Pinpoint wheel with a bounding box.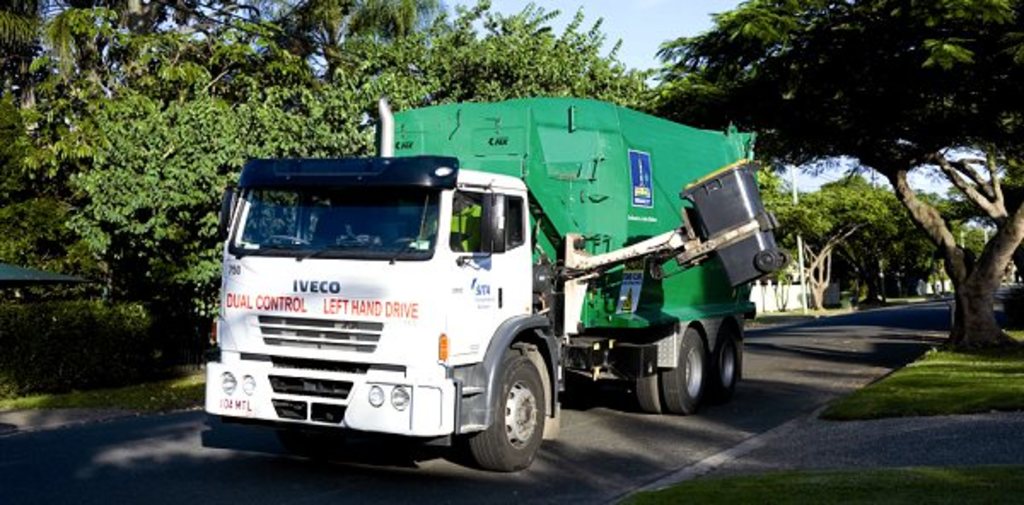
(left=635, top=369, right=662, bottom=421).
